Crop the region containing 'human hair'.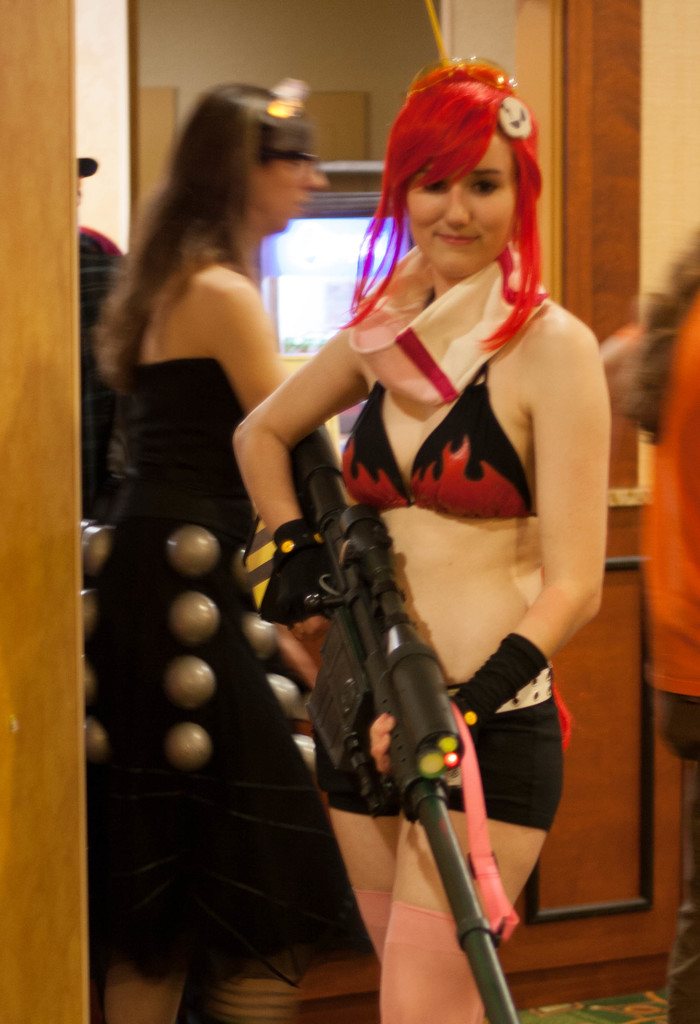
Crop region: bbox=(341, 57, 561, 391).
